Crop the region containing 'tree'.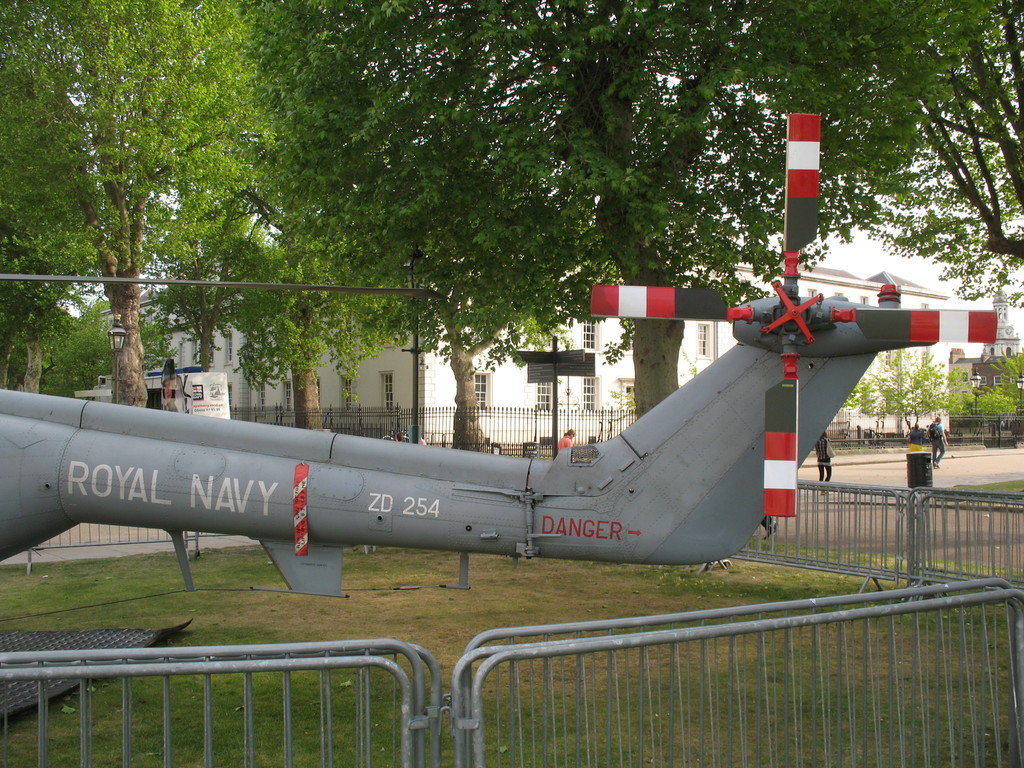
Crop region: box=[990, 353, 1023, 388].
